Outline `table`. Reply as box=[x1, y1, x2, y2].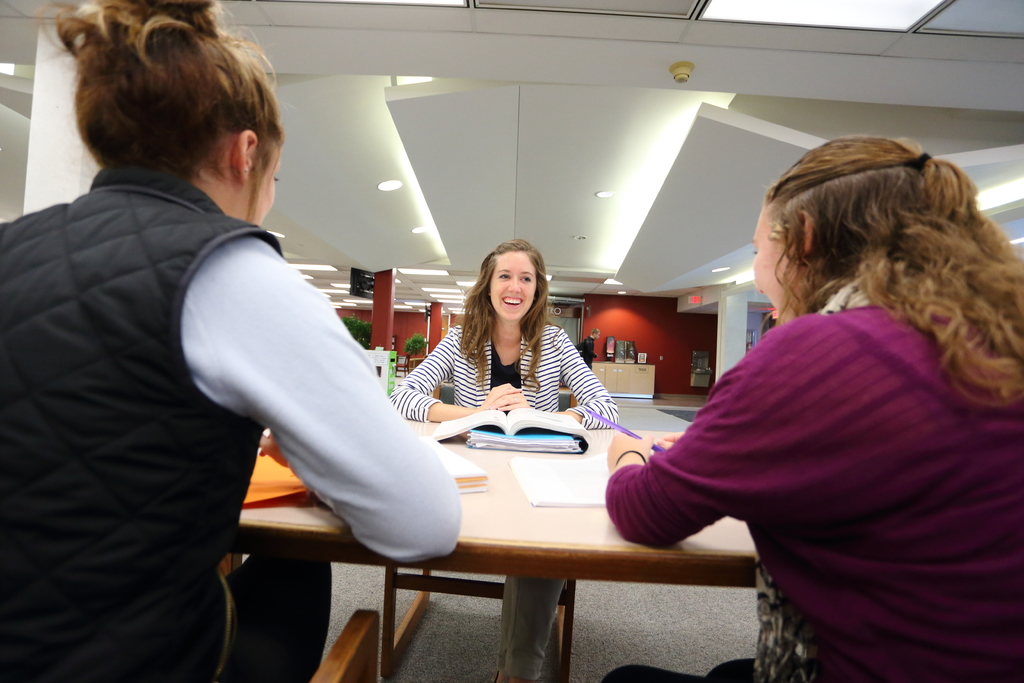
box=[323, 395, 742, 671].
